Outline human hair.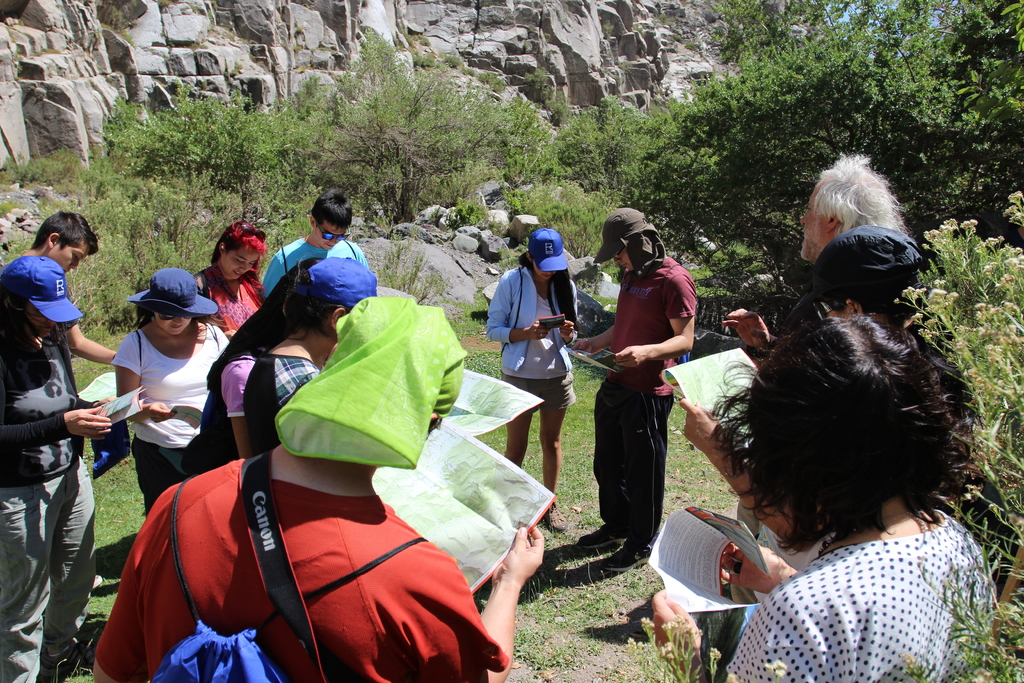
Outline: (203, 257, 324, 405).
